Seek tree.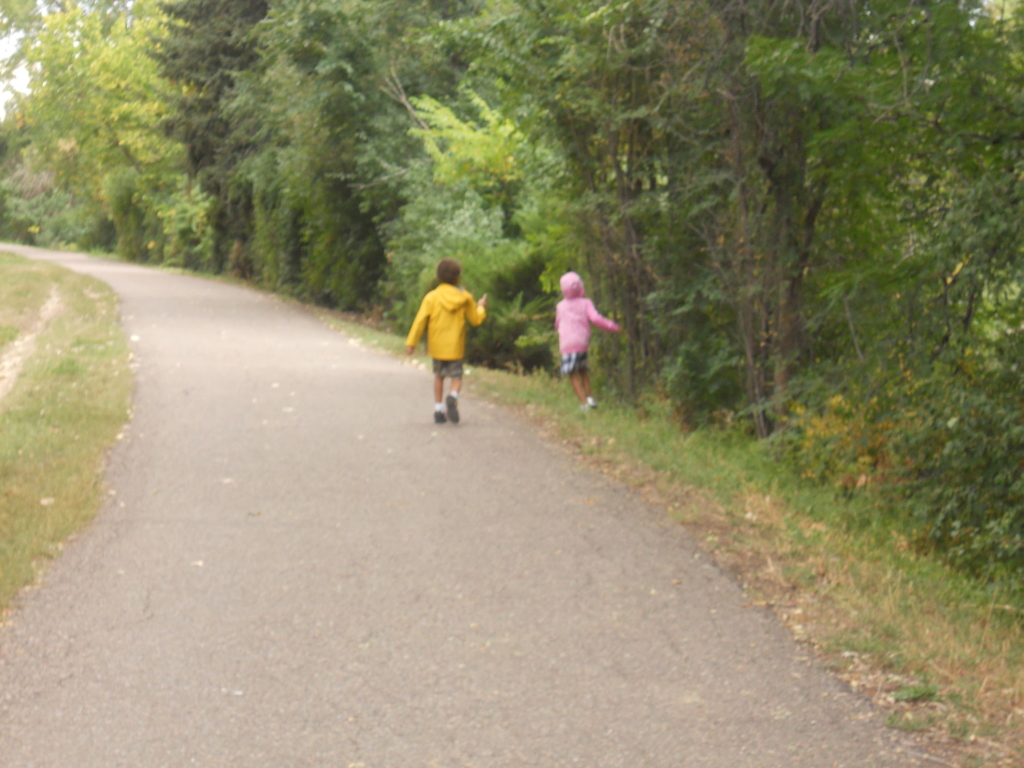
93 0 221 260.
